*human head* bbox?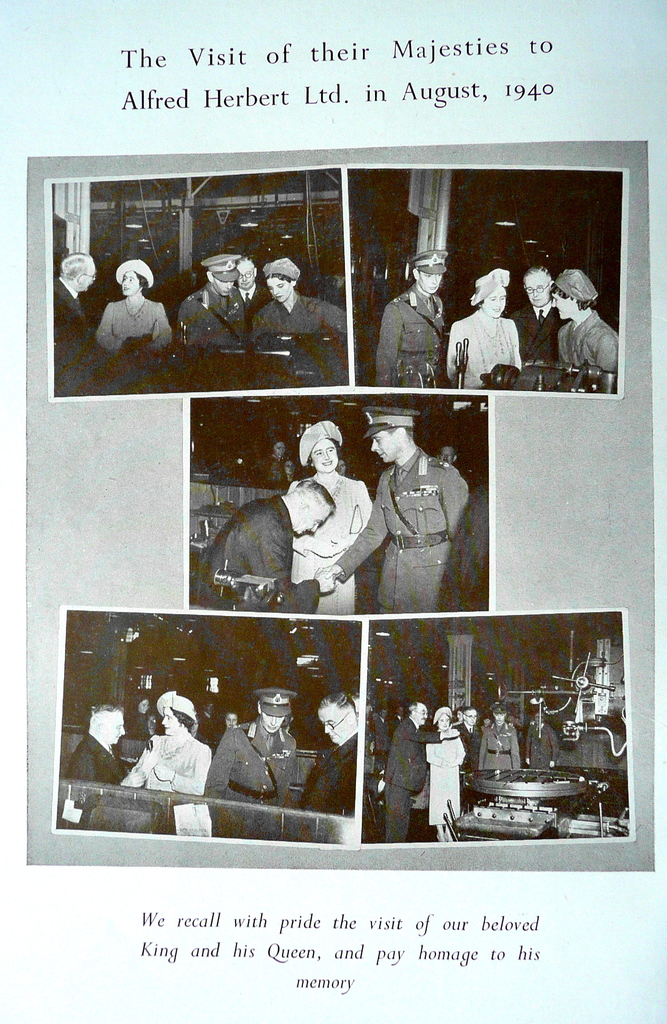
crop(259, 706, 289, 736)
